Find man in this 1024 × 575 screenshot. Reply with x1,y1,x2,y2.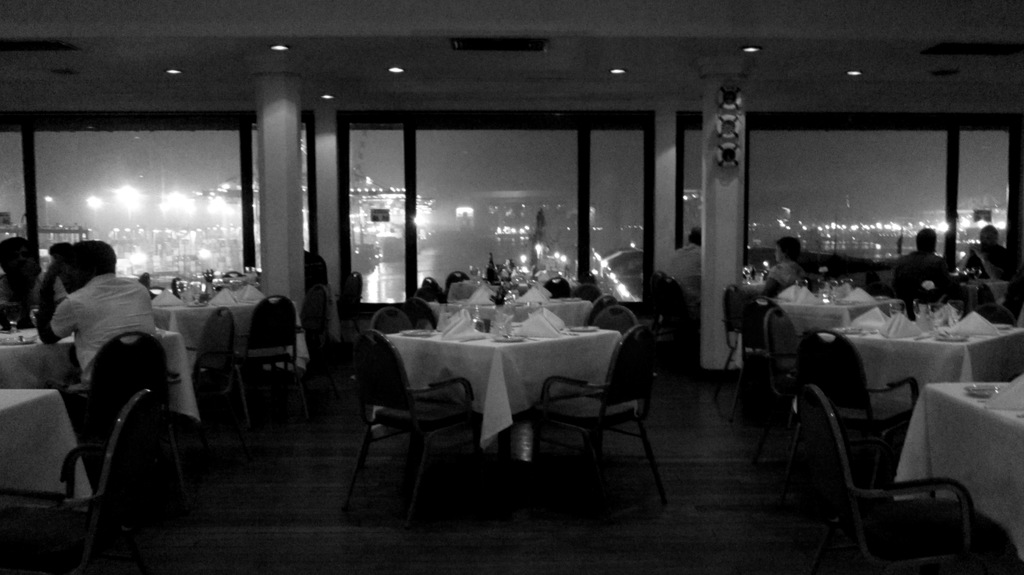
657,225,705,305.
